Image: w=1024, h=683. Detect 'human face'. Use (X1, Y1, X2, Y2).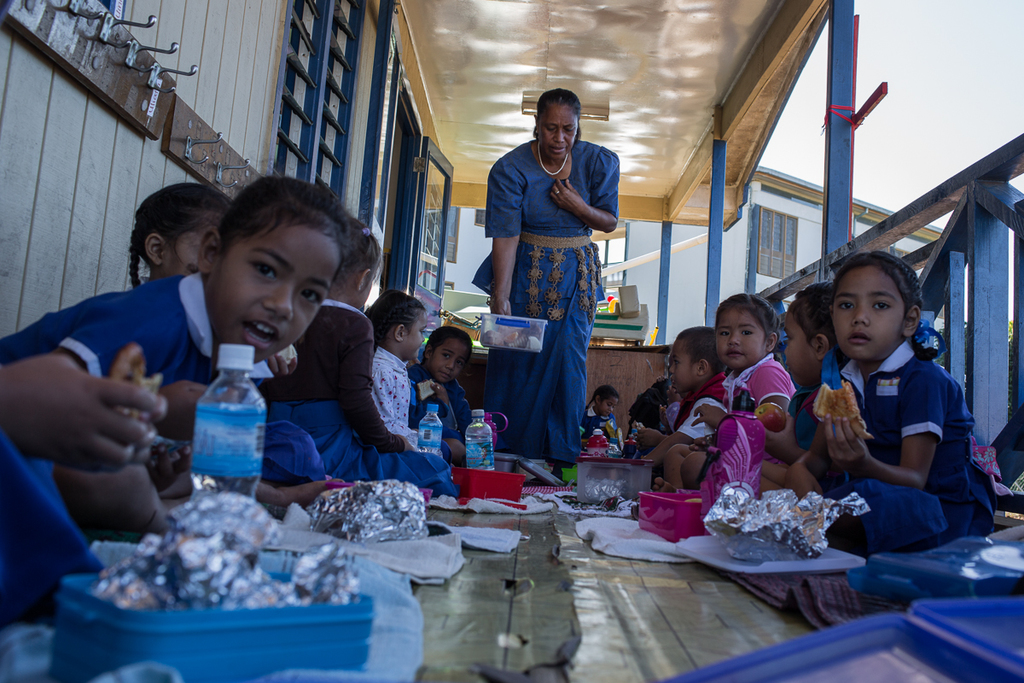
(776, 304, 821, 385).
